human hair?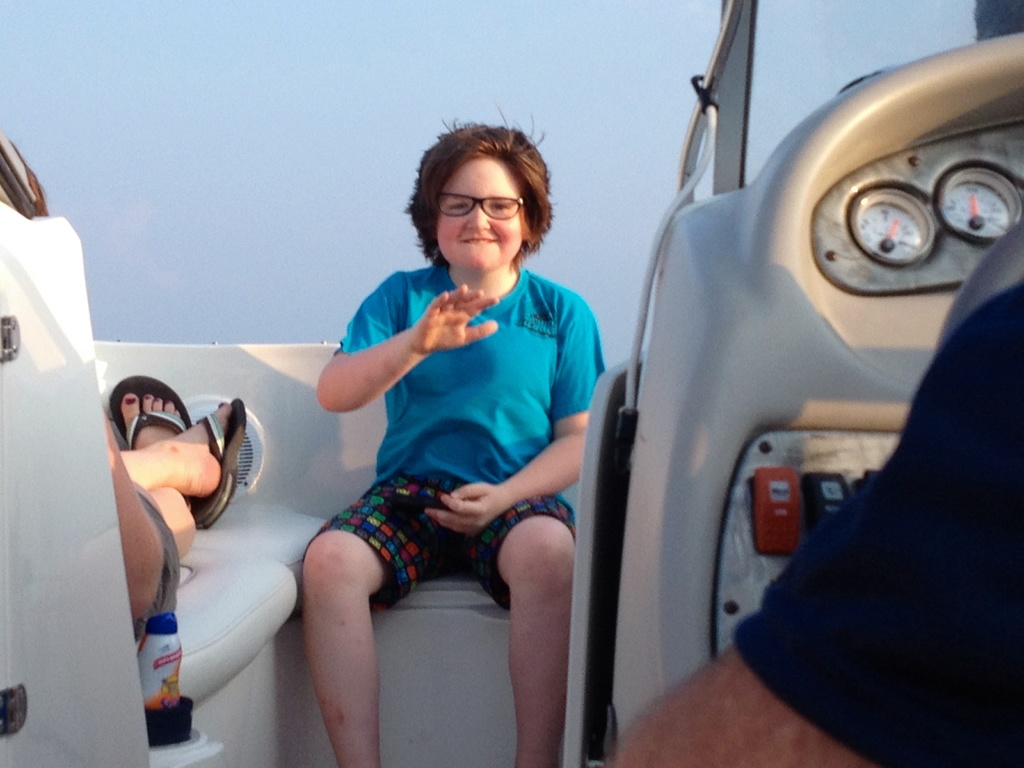
bbox=(401, 121, 556, 270)
